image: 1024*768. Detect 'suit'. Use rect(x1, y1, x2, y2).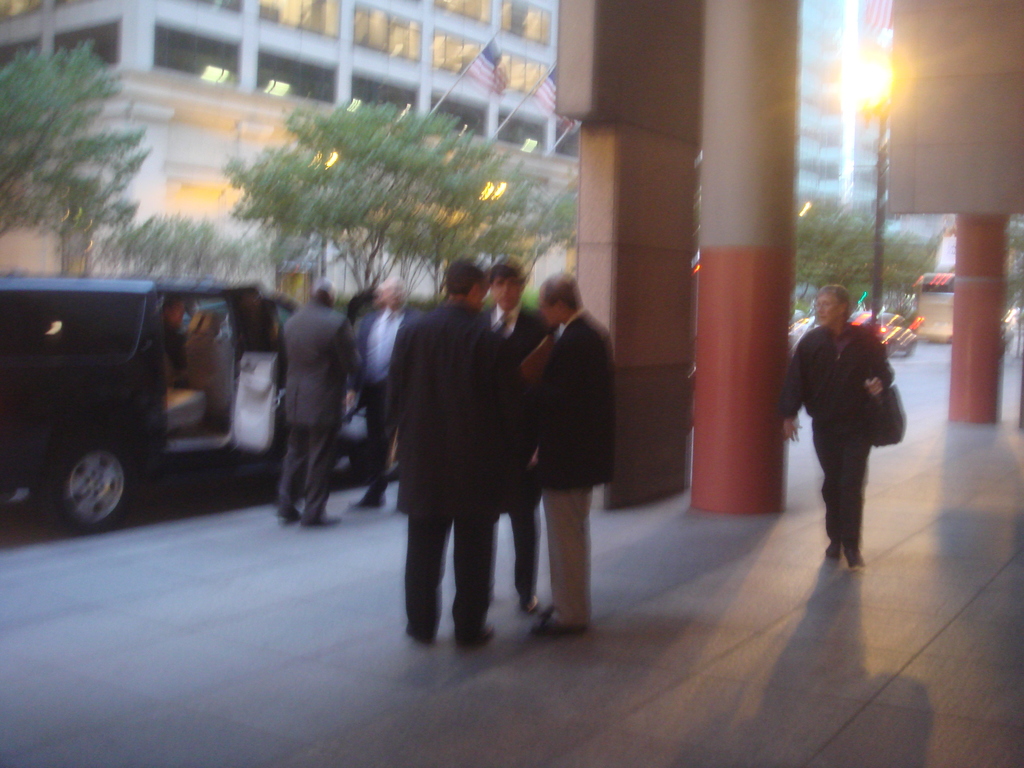
rect(355, 304, 427, 497).
